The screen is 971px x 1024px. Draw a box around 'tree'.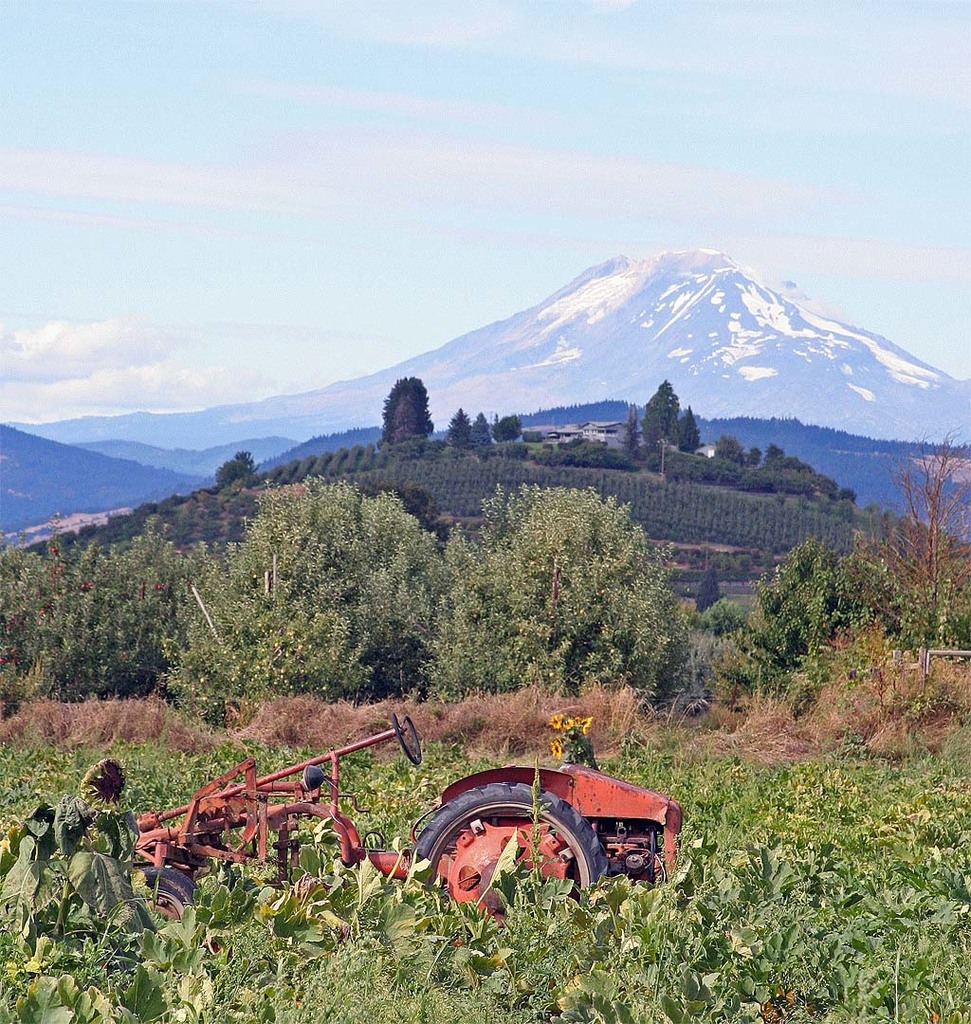
502 413 534 443.
